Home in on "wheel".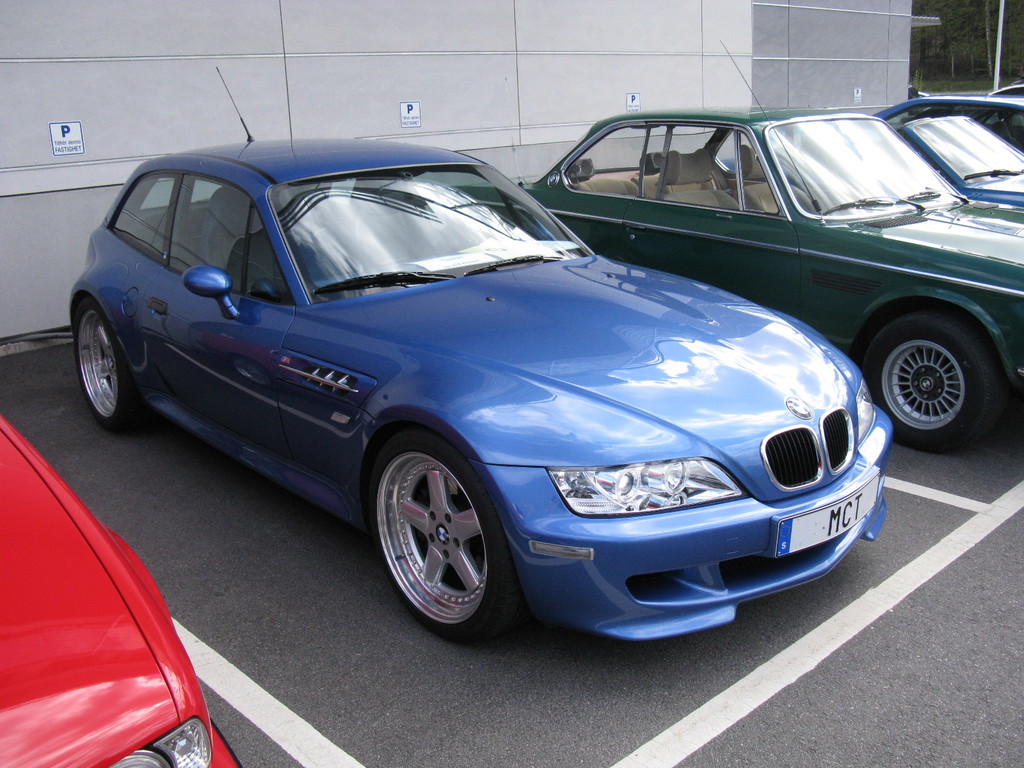
Homed in at region(858, 316, 997, 450).
